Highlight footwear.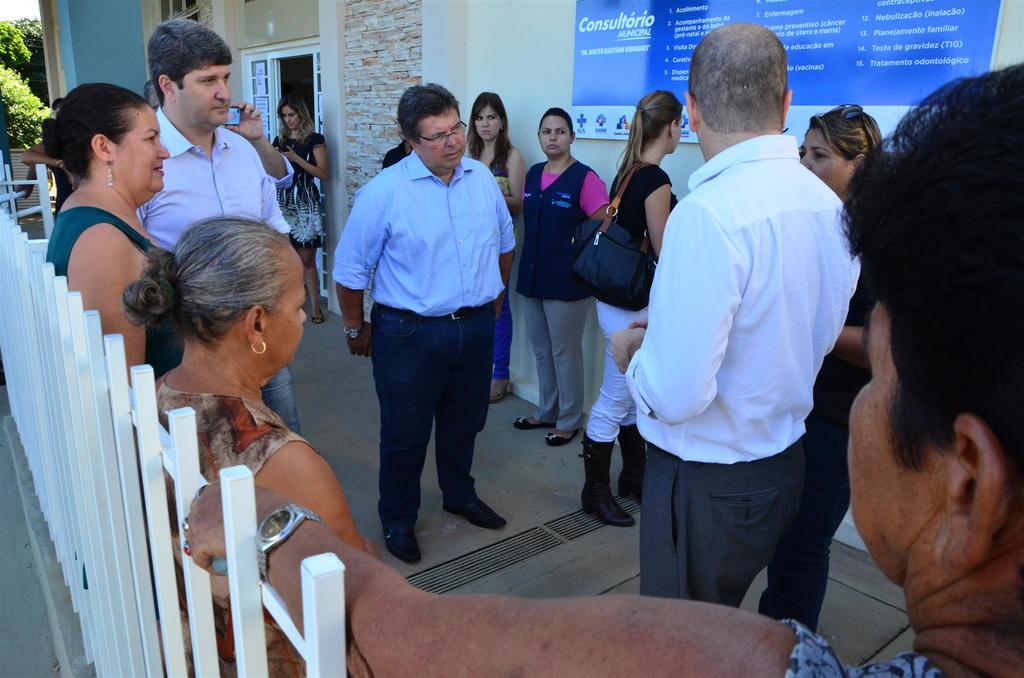
Highlighted region: 438 488 508 528.
